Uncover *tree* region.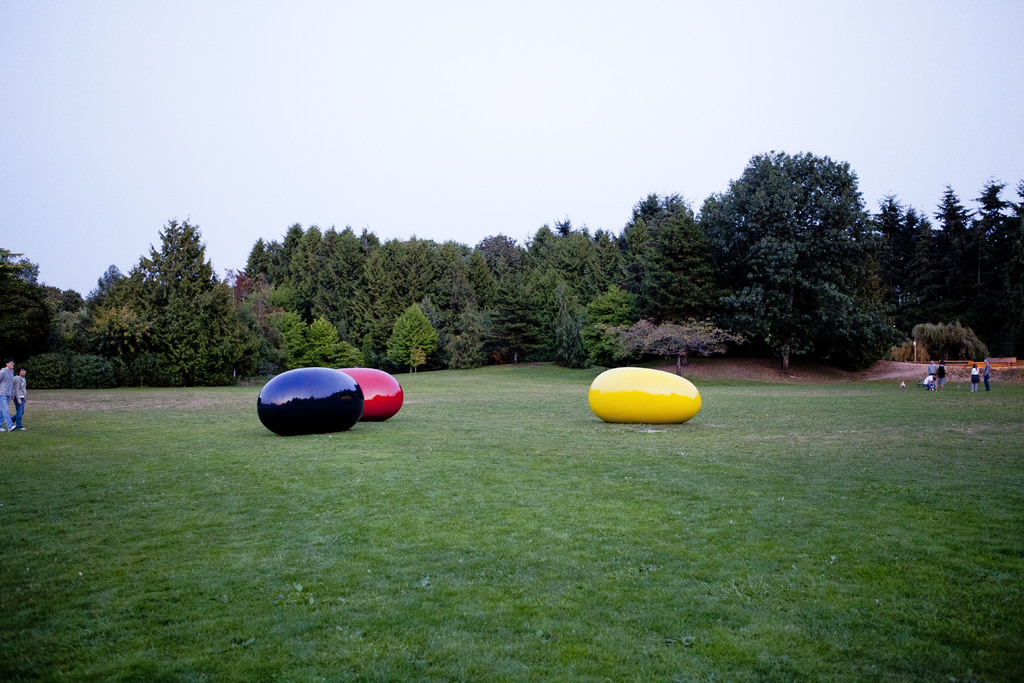
Uncovered: x1=0 y1=235 x2=56 y2=379.
